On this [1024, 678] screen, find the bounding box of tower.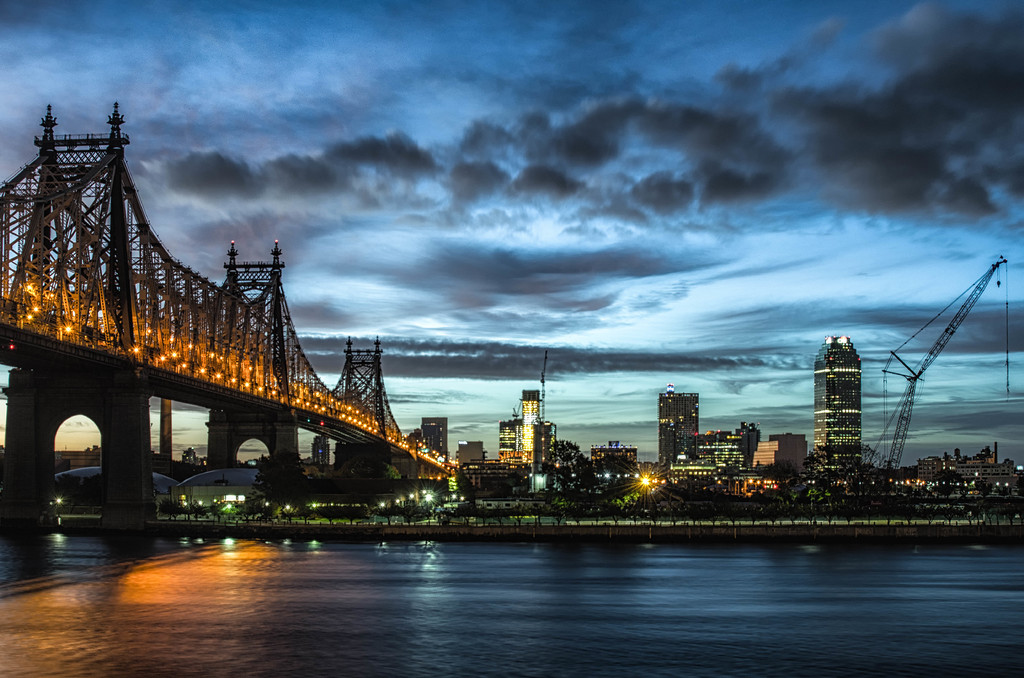
Bounding box: pyautogui.locateOnScreen(501, 427, 520, 457).
